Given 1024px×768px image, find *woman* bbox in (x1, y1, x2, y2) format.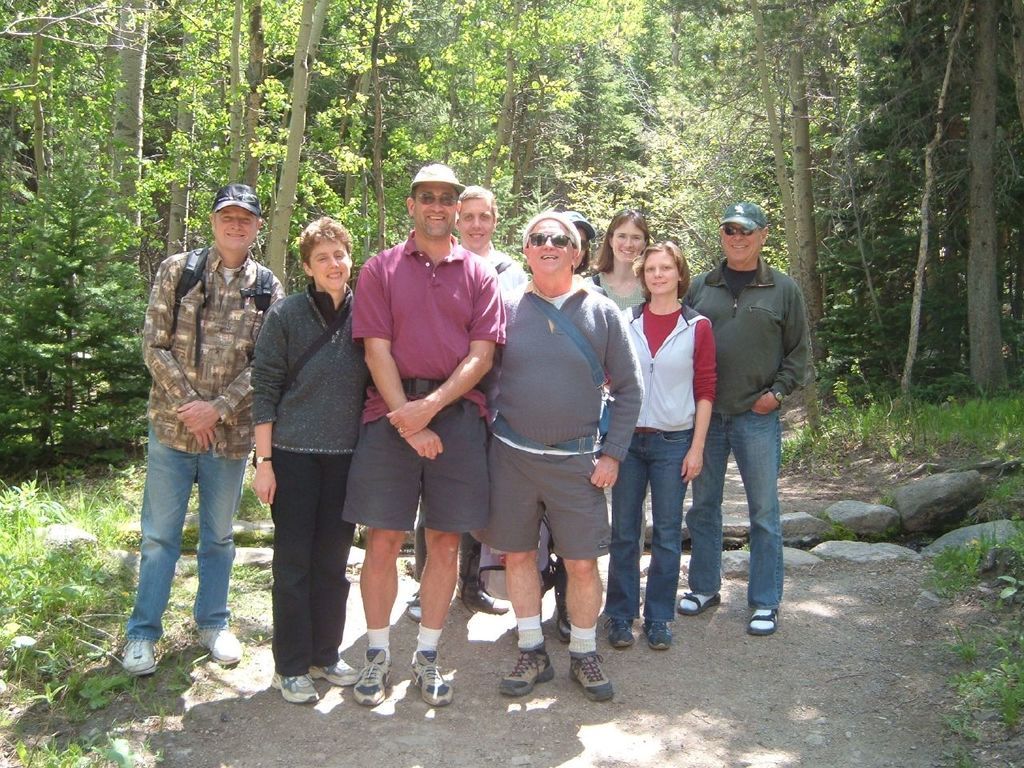
(616, 238, 718, 666).
